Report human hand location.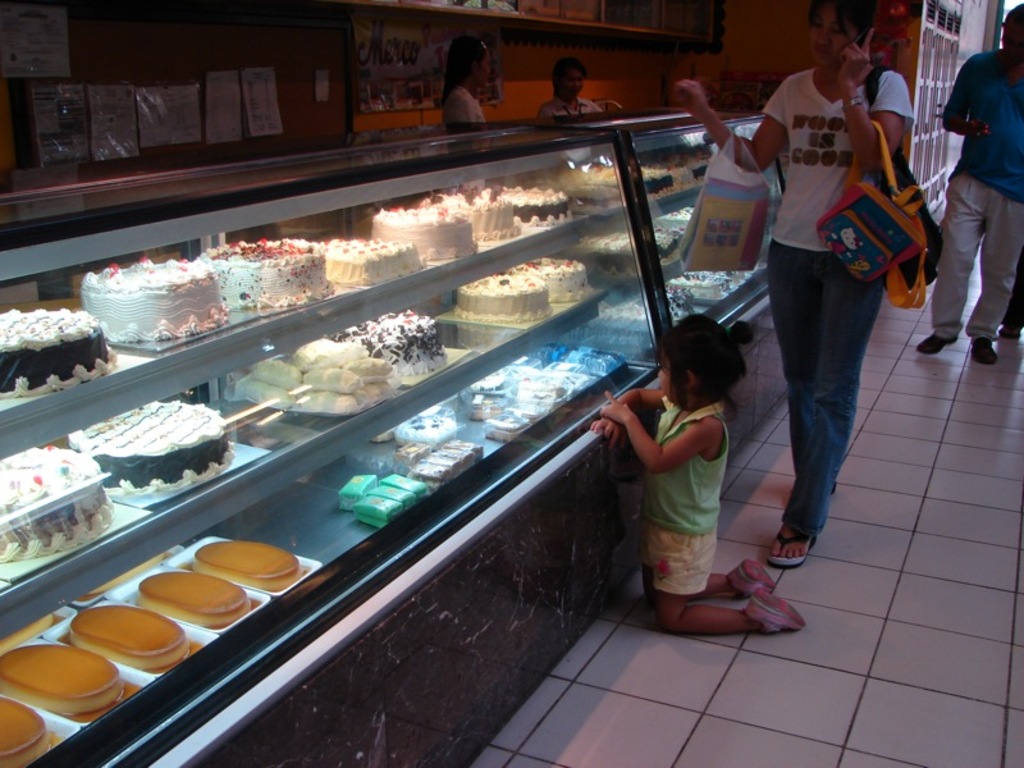
Report: box(675, 78, 707, 119).
